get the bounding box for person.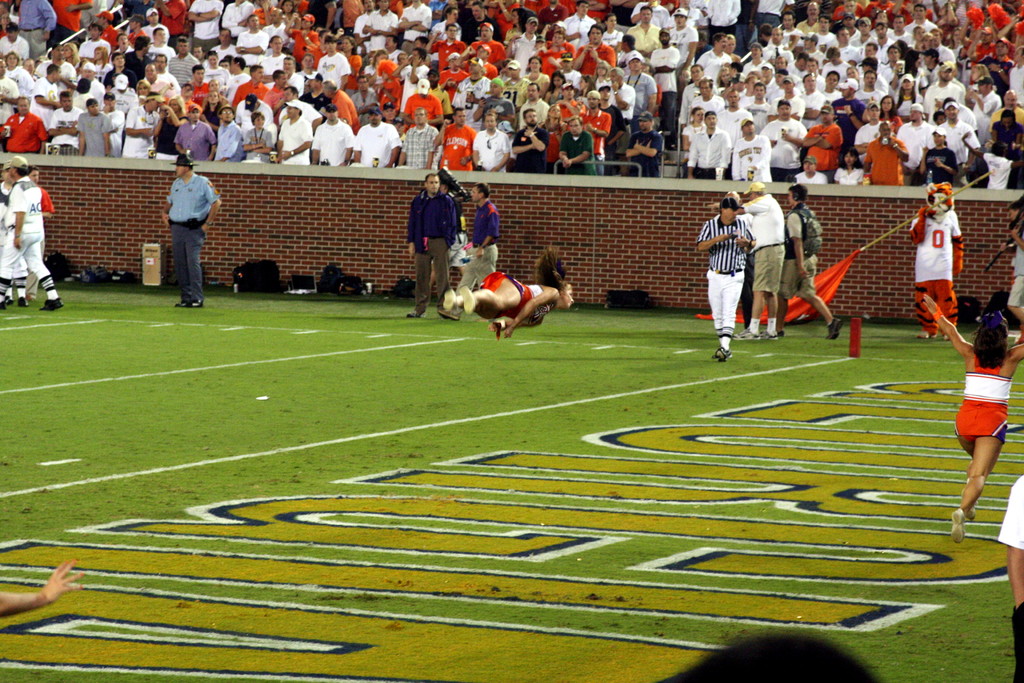
x1=695, y1=199, x2=755, y2=362.
